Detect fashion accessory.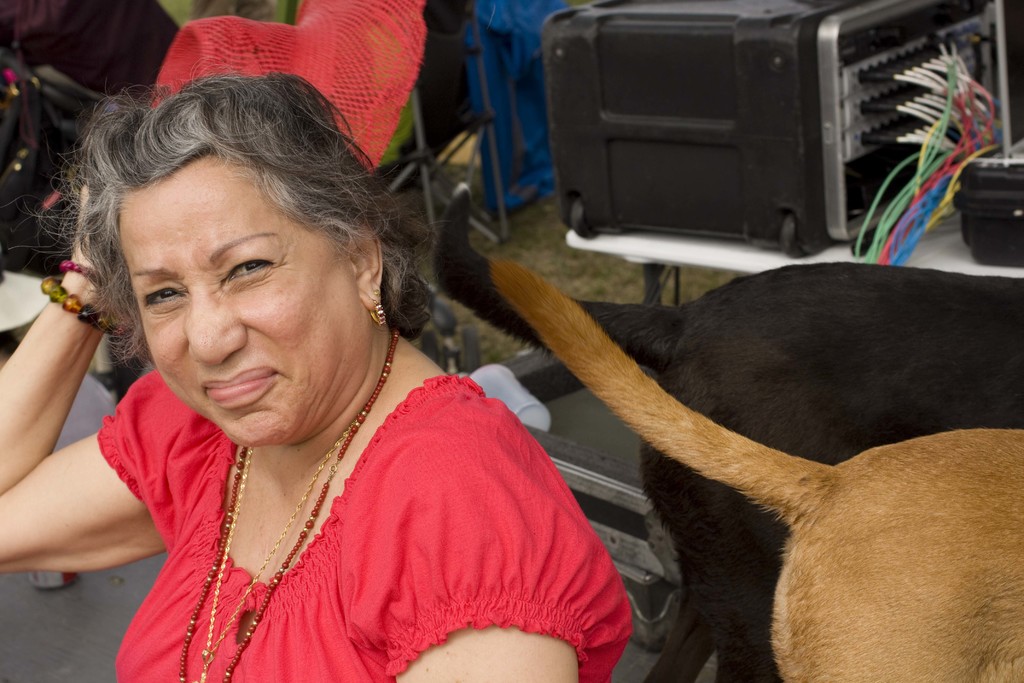
Detected at box(193, 403, 364, 682).
